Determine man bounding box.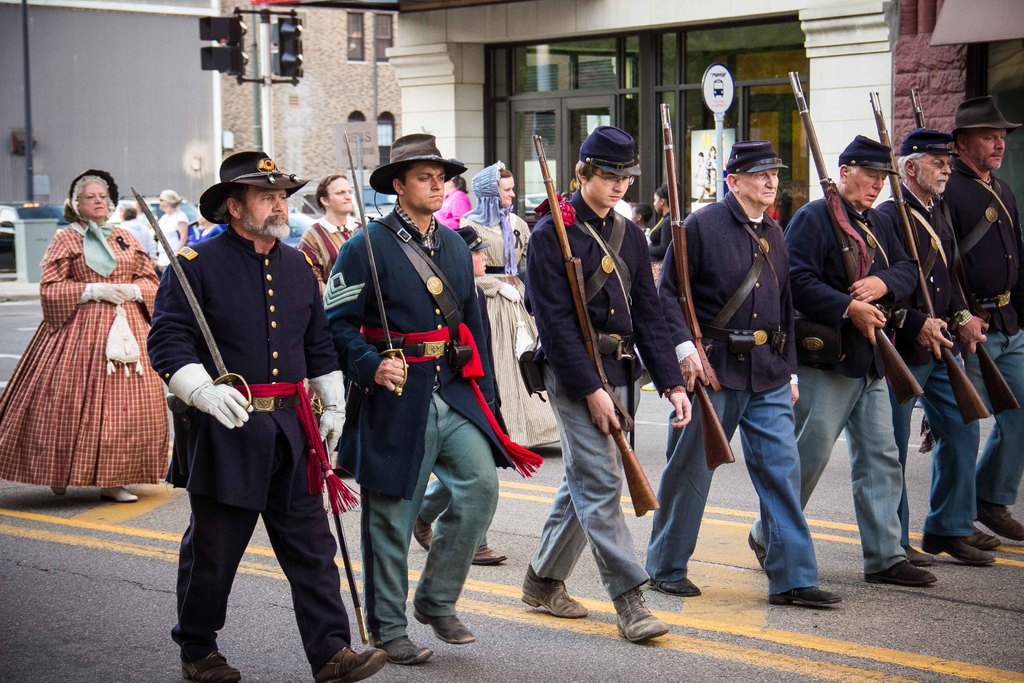
Determined: 296, 172, 372, 296.
